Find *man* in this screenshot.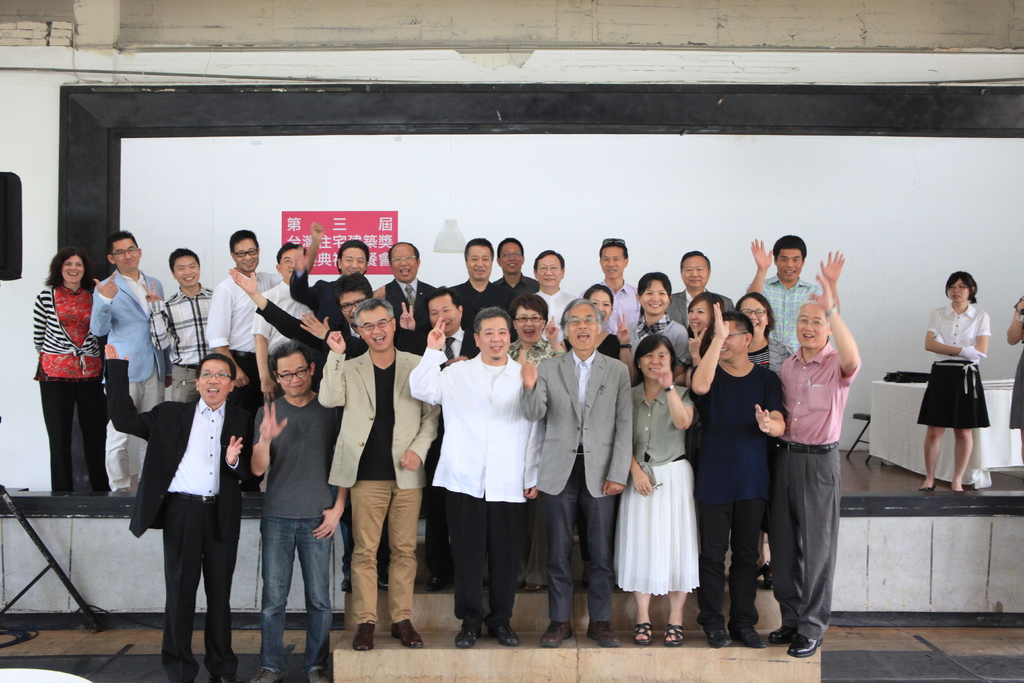
The bounding box for *man* is locate(740, 228, 840, 346).
